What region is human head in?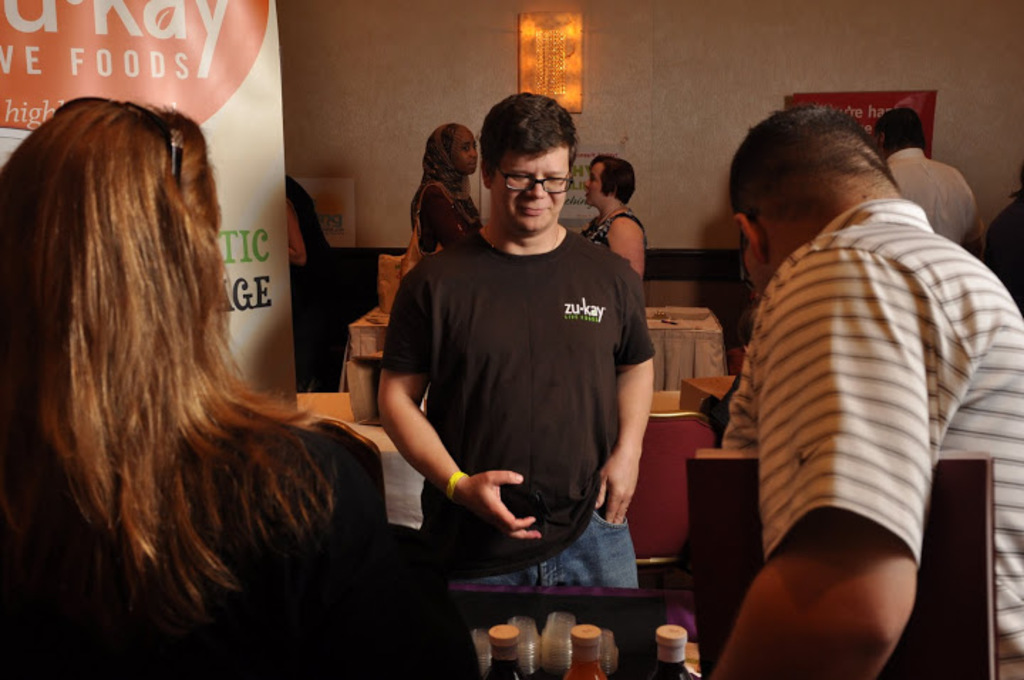
detection(0, 94, 218, 357).
